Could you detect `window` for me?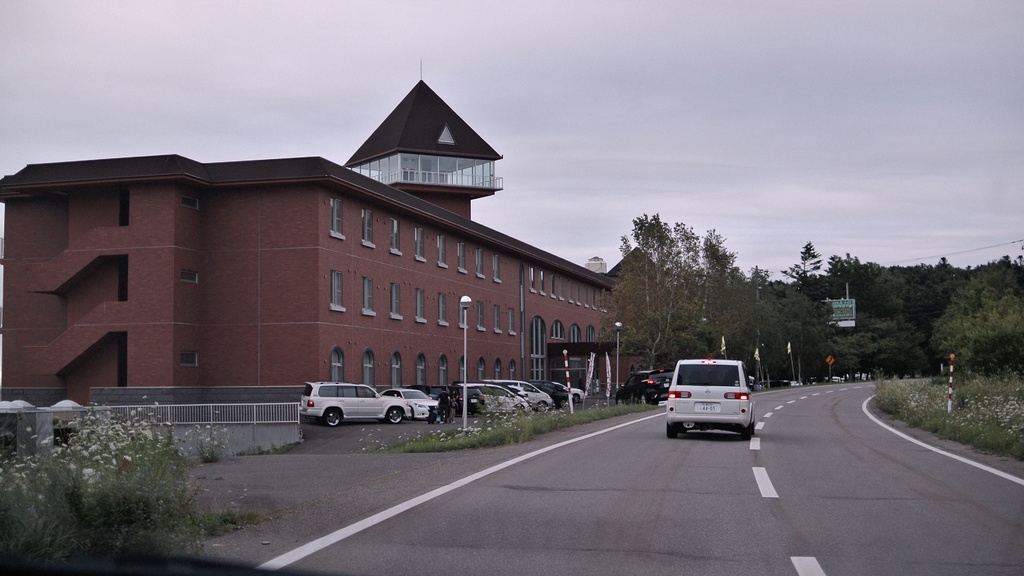
Detection result: [x1=459, y1=299, x2=467, y2=328].
